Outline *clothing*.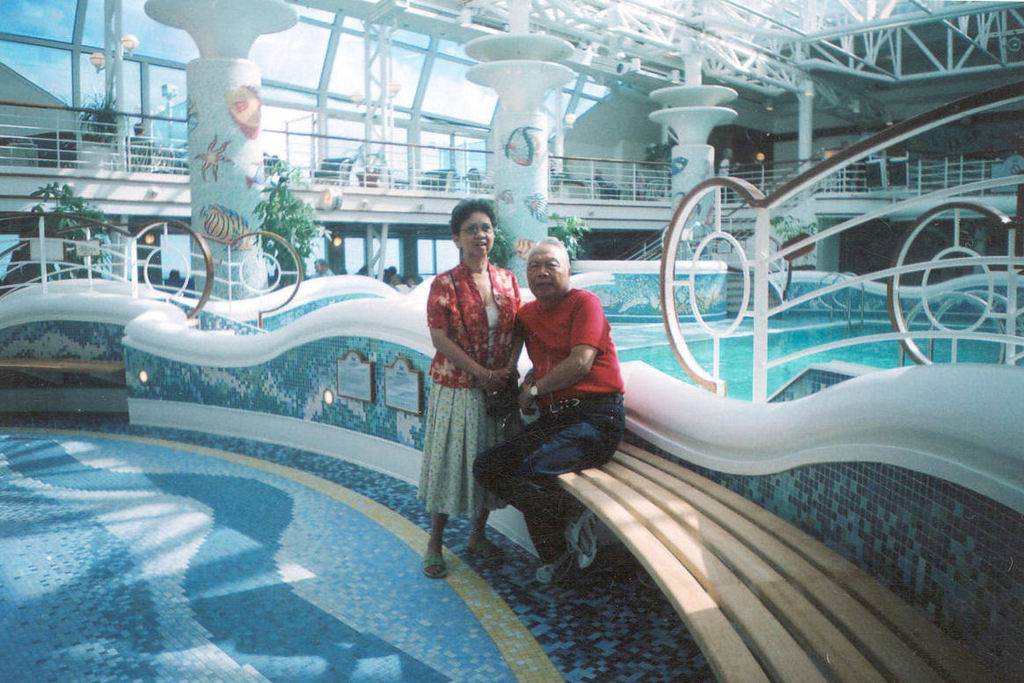
Outline: detection(419, 219, 524, 559).
